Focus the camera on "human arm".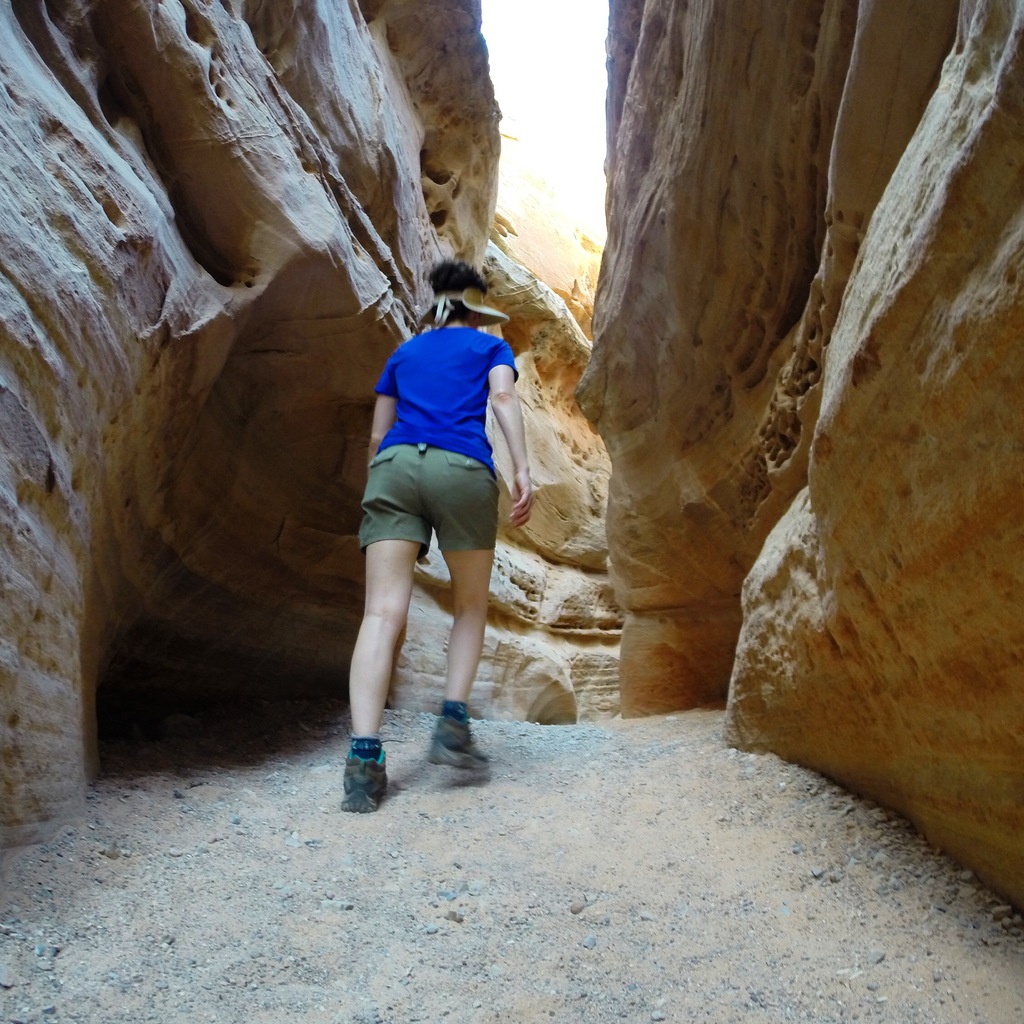
Focus region: BBox(479, 340, 541, 536).
